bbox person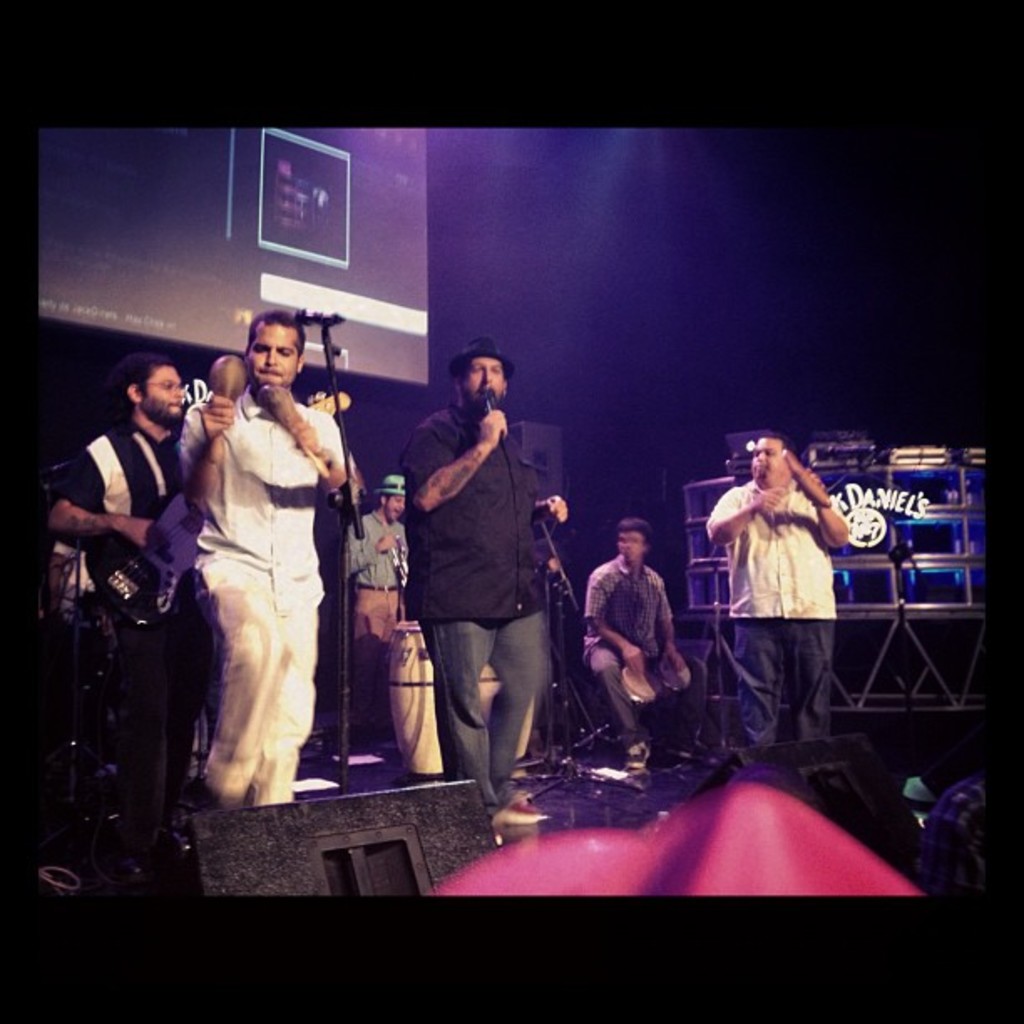
locate(400, 323, 567, 818)
